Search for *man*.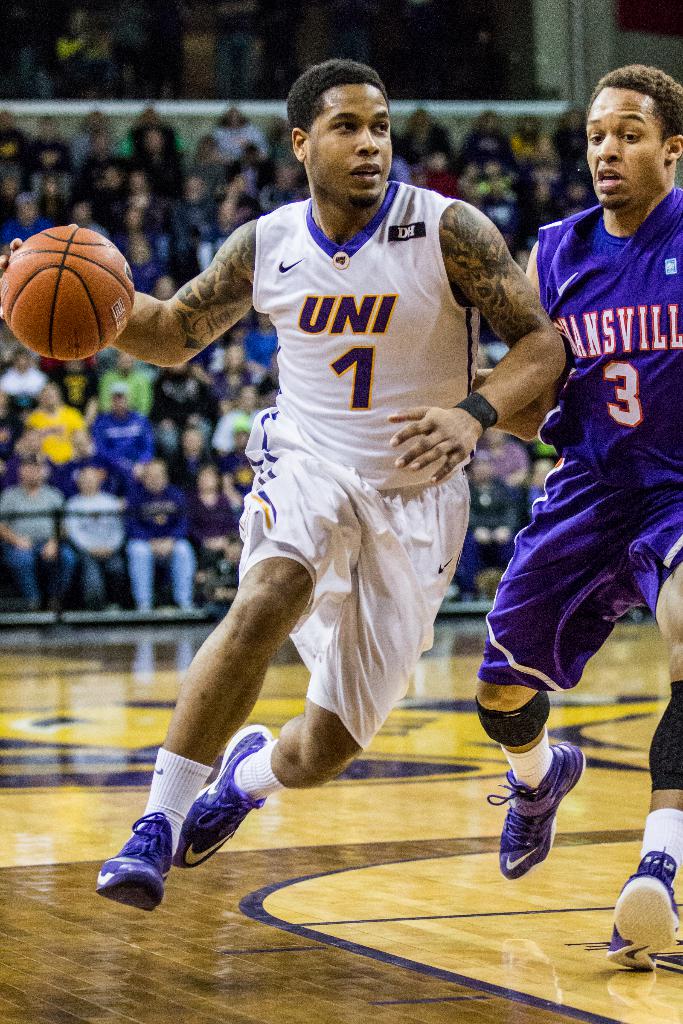
Found at (x1=129, y1=451, x2=199, y2=615).
